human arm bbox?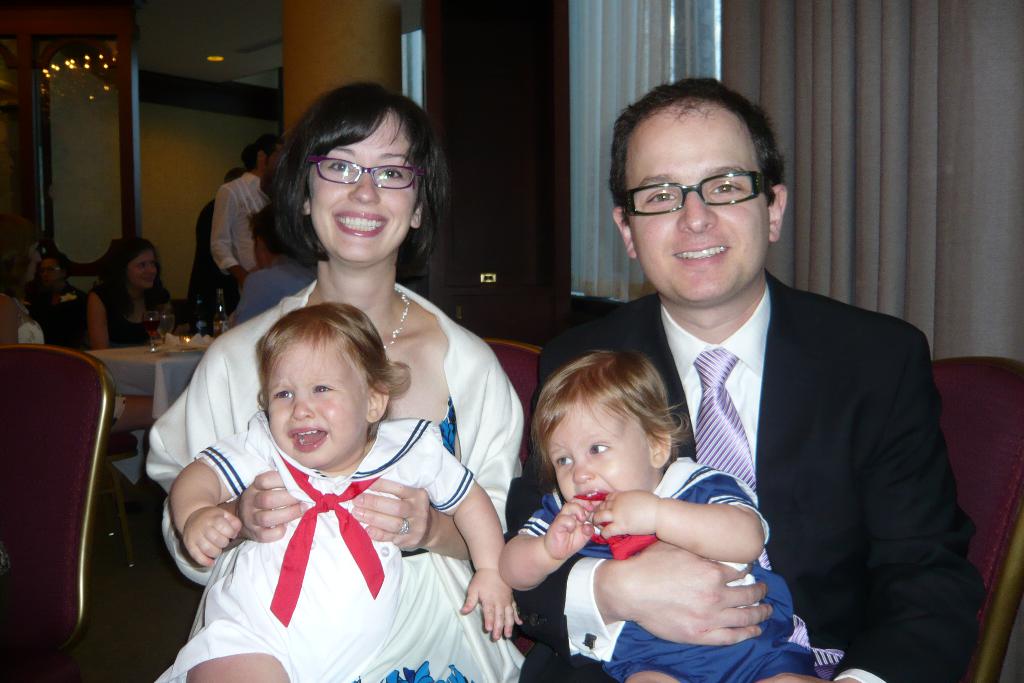
(x1=497, y1=488, x2=598, y2=598)
